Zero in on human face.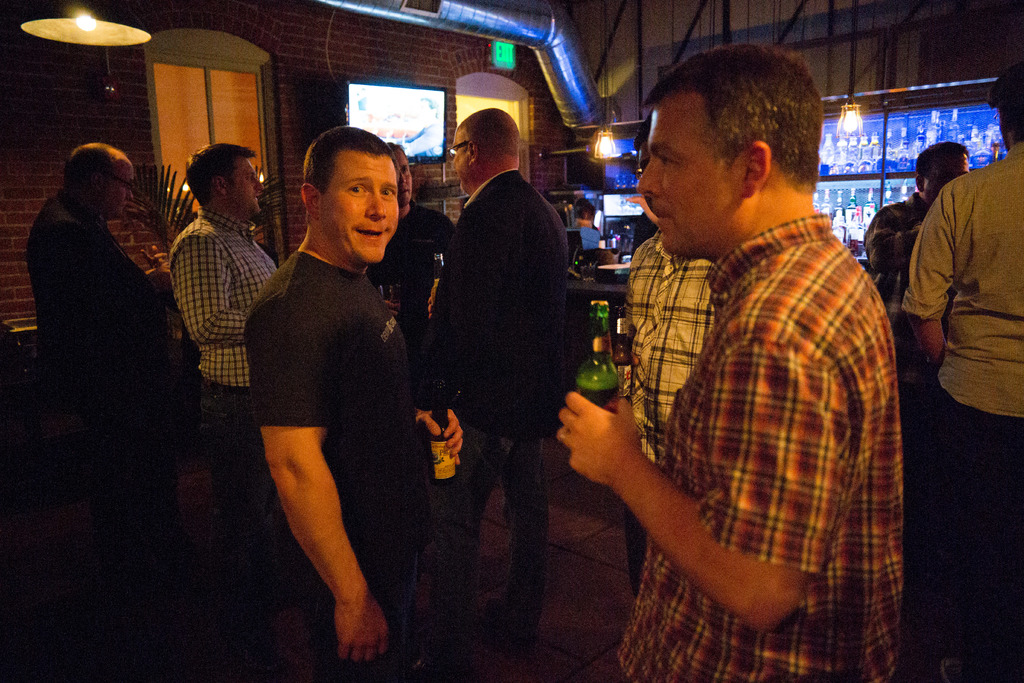
Zeroed in: locate(920, 151, 970, 192).
